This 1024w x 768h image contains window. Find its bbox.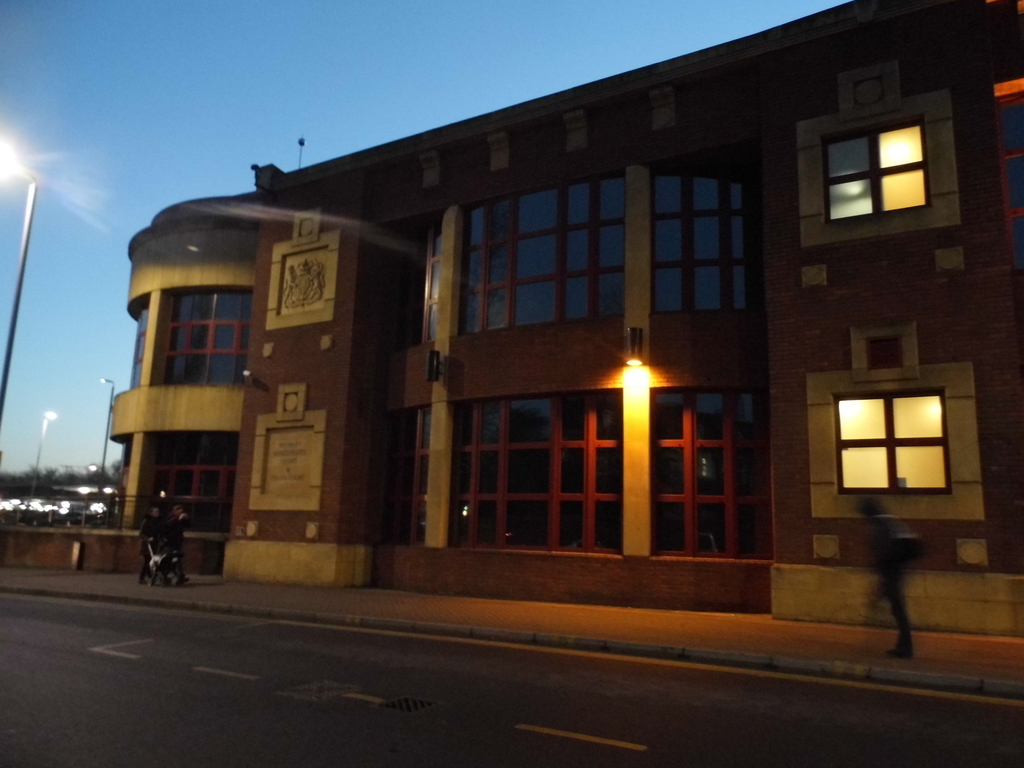
bbox(381, 414, 422, 543).
